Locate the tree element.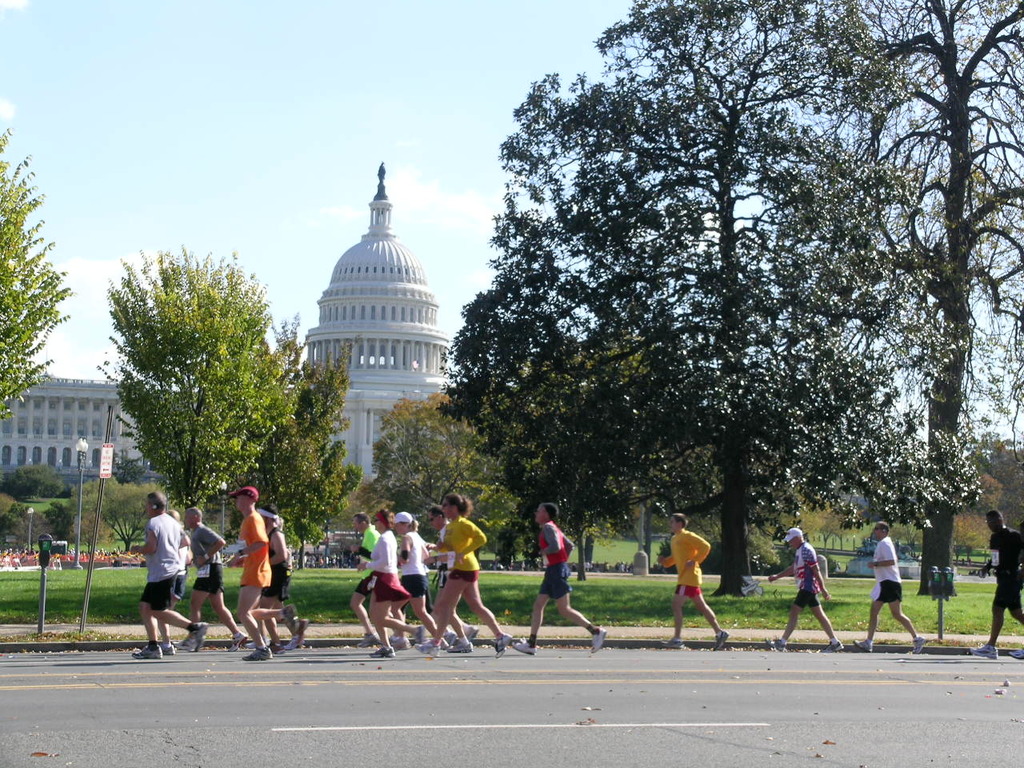
Element bbox: region(966, 440, 1023, 526).
